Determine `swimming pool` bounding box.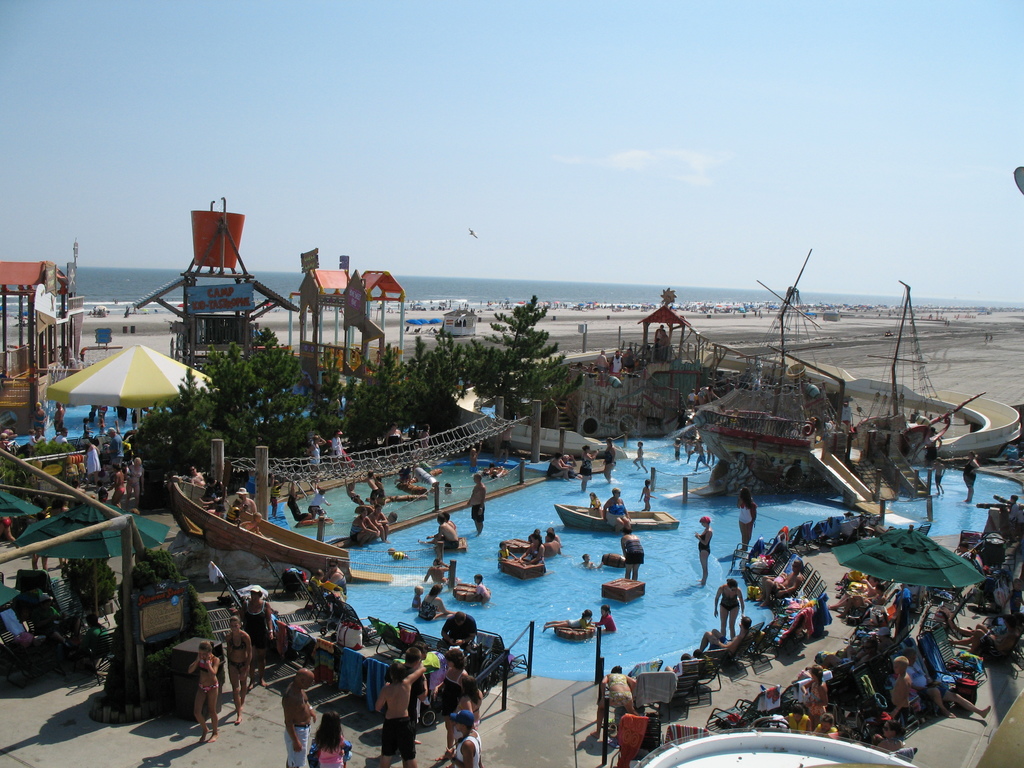
Determined: crop(282, 438, 1023, 682).
